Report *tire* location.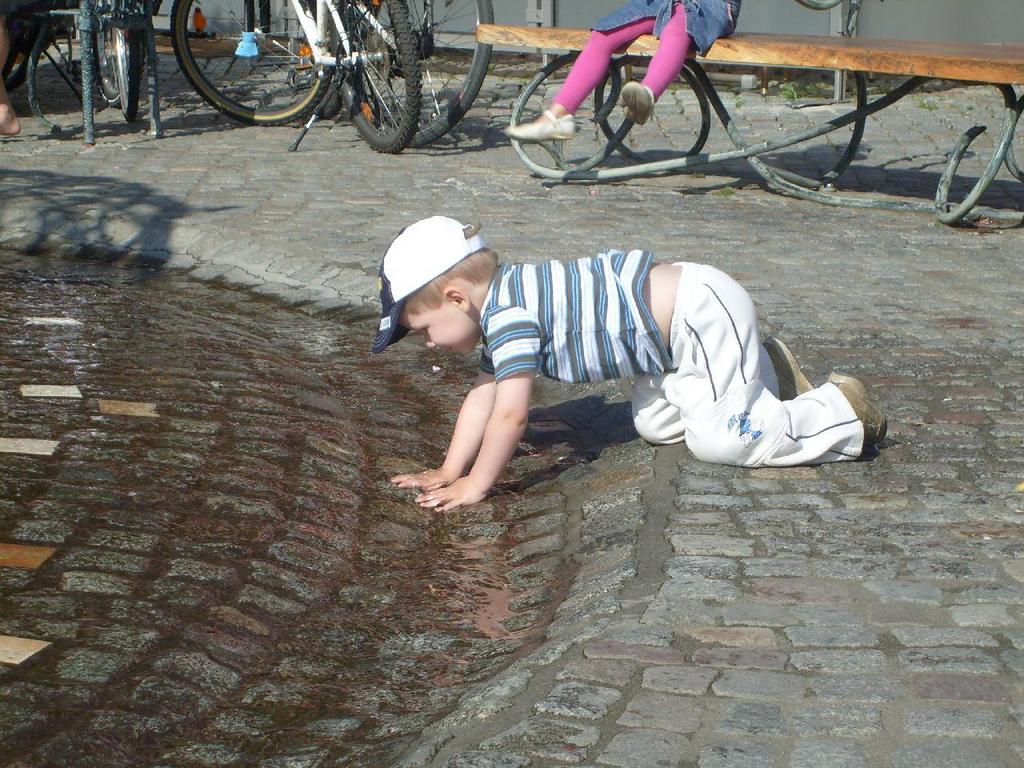
Report: detection(175, 0, 327, 126).
